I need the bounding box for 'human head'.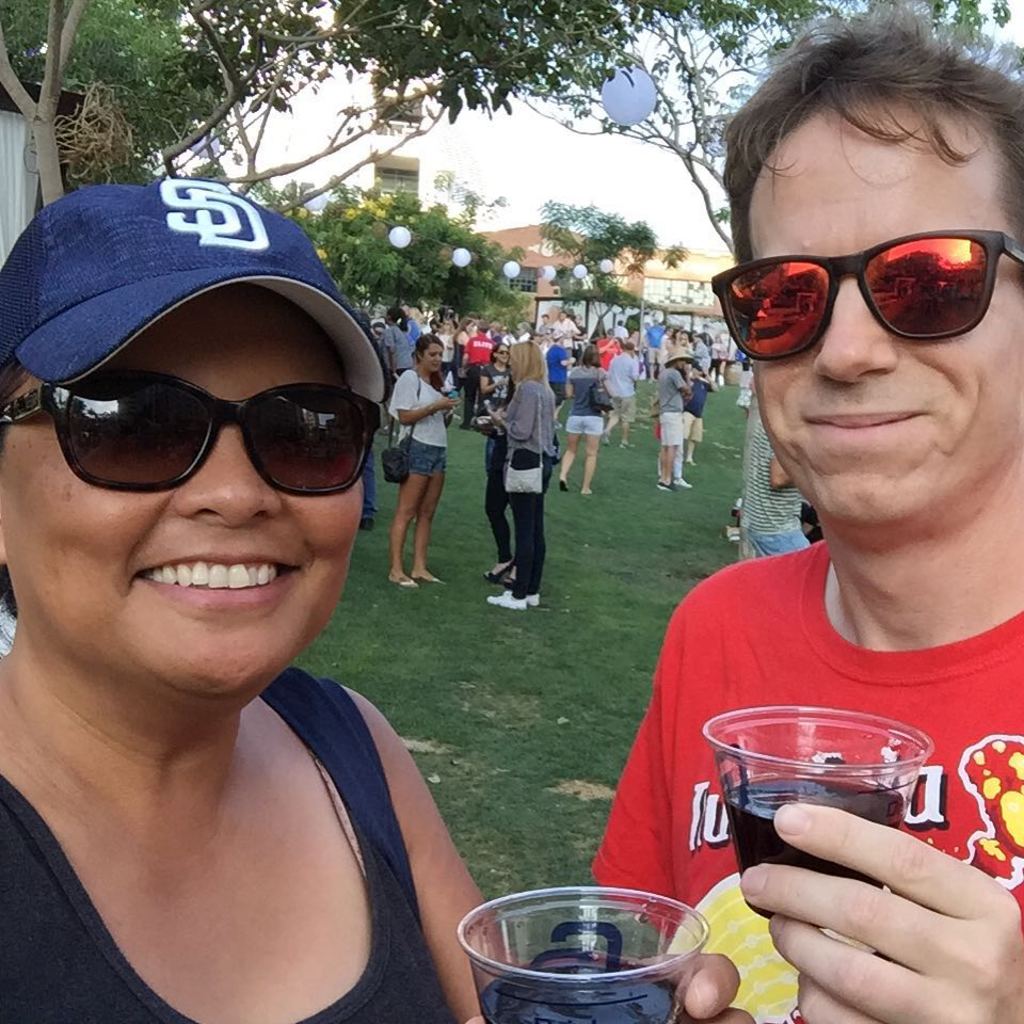
Here it is: 421/331/443/373.
